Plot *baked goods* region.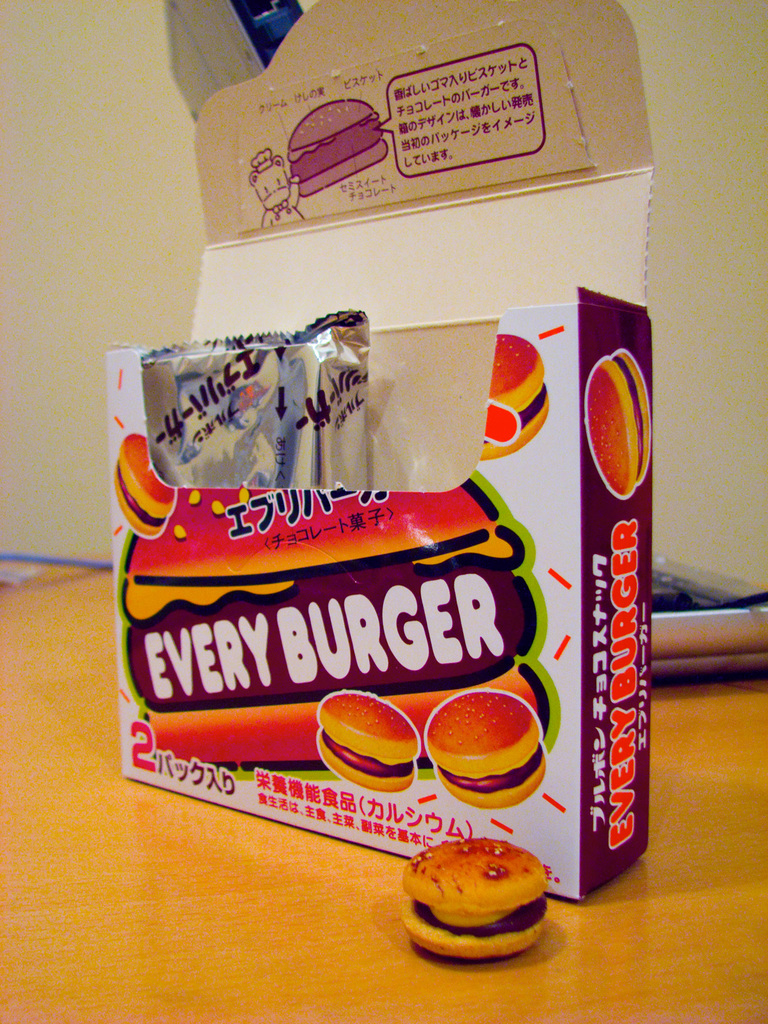
Plotted at (276, 102, 392, 198).
